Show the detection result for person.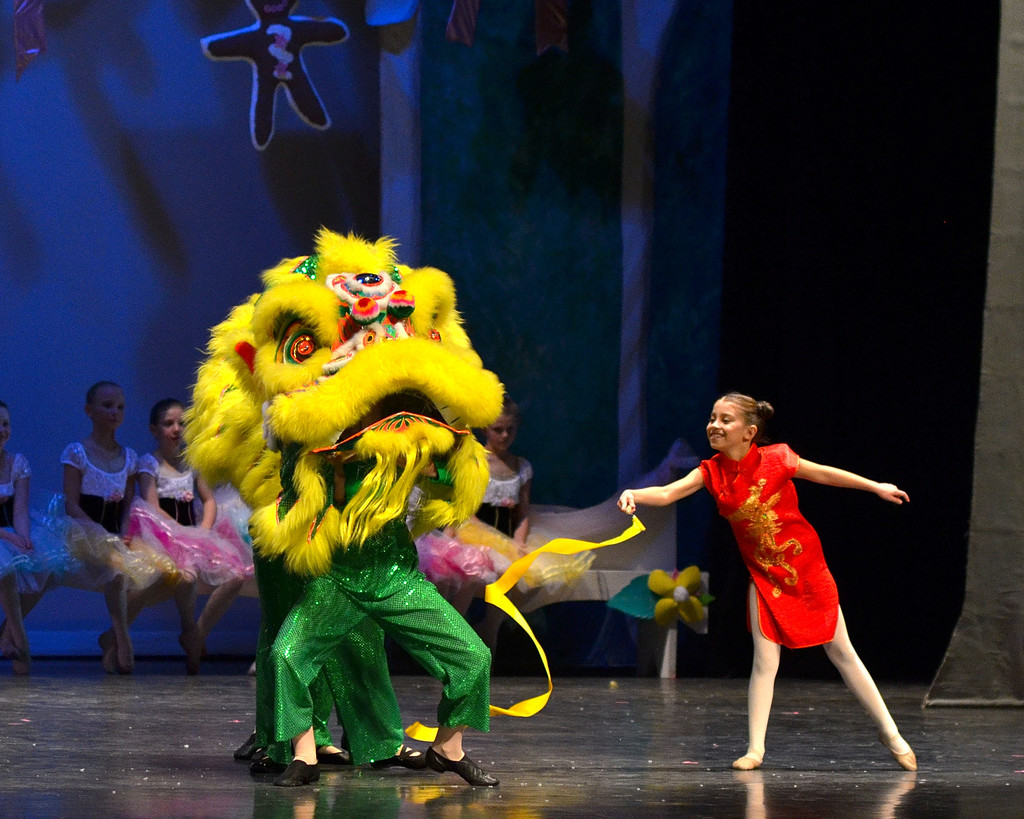
{"x1": 142, "y1": 403, "x2": 250, "y2": 674}.
